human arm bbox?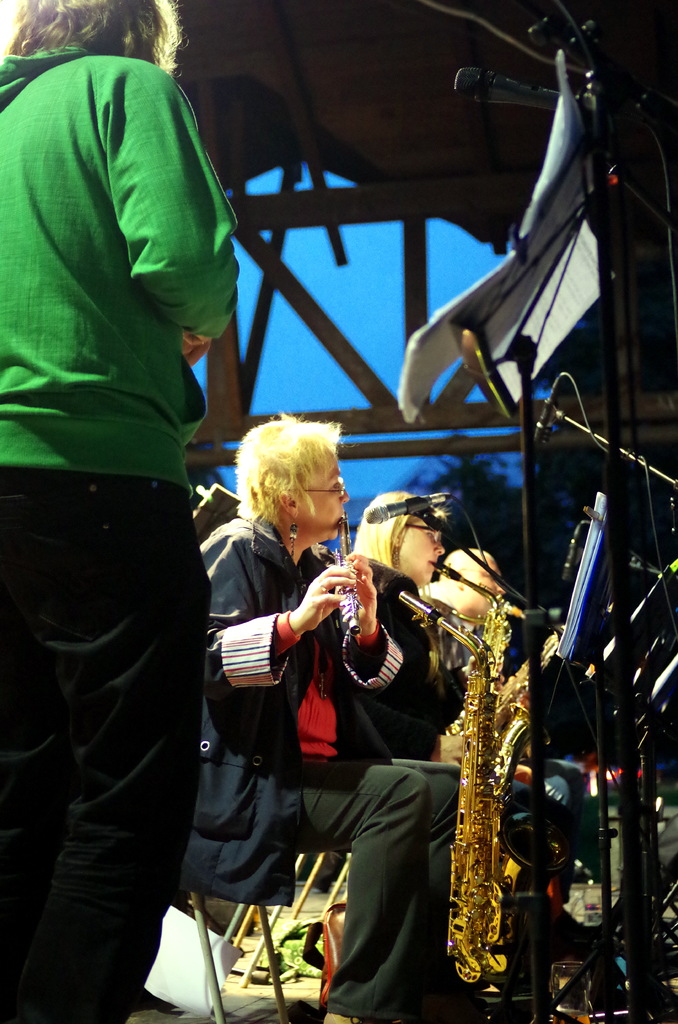
<region>155, 174, 239, 353</region>
